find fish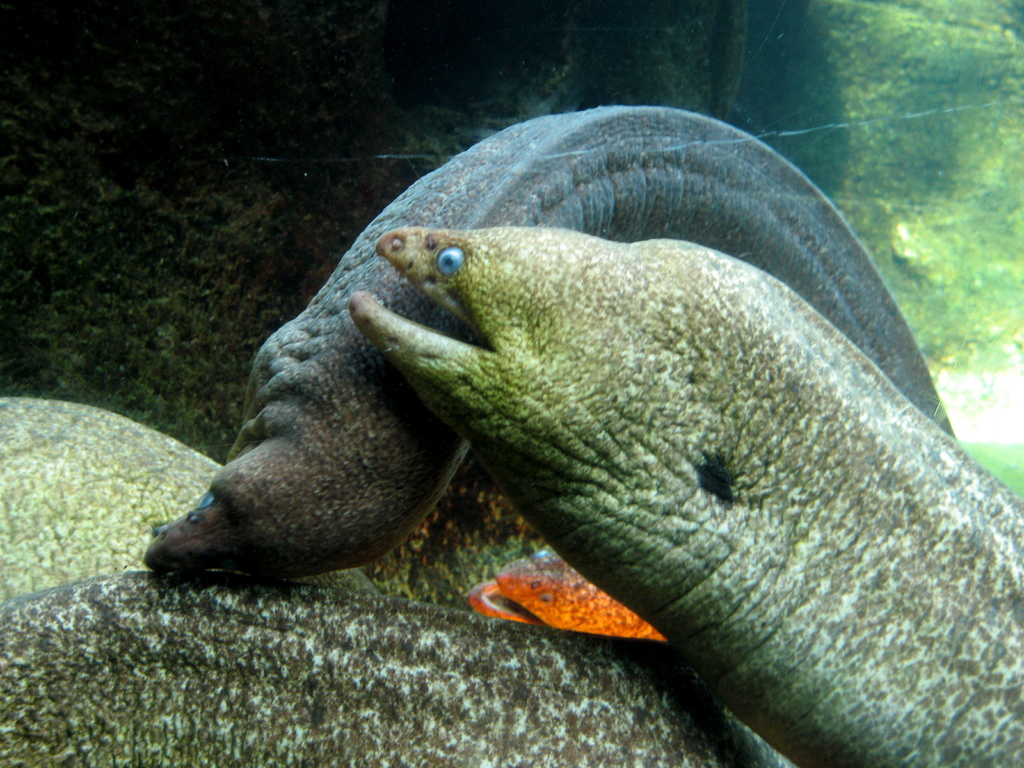
l=138, t=102, r=960, b=578
